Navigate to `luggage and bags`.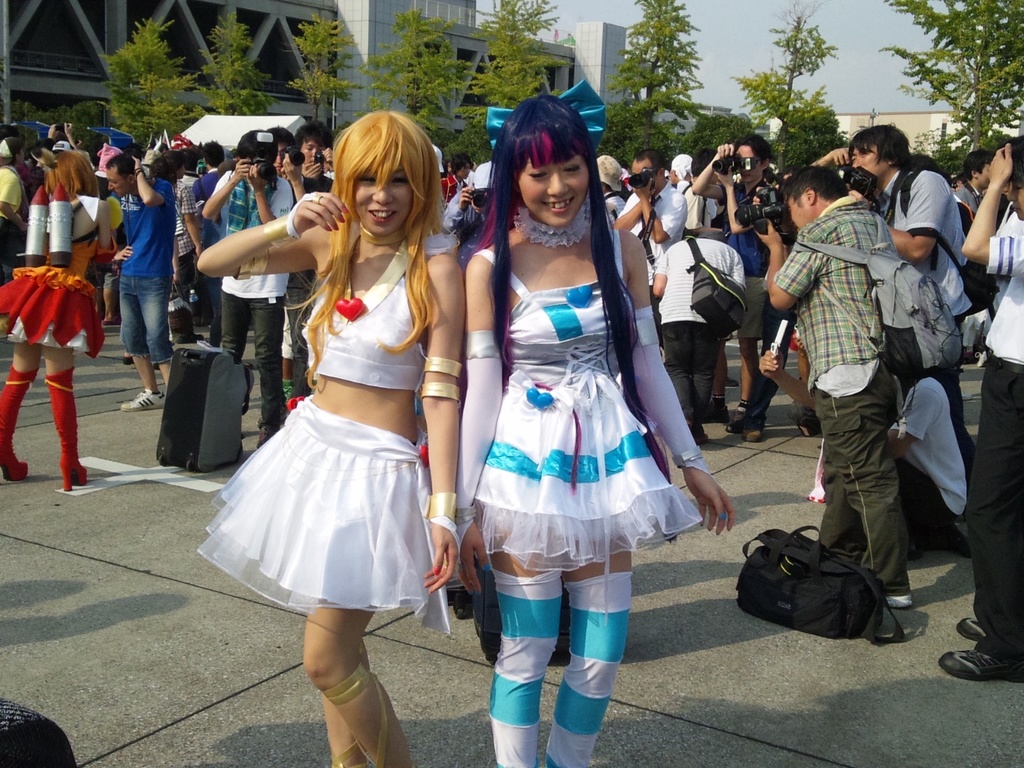
Navigation target: bbox=(743, 521, 914, 650).
